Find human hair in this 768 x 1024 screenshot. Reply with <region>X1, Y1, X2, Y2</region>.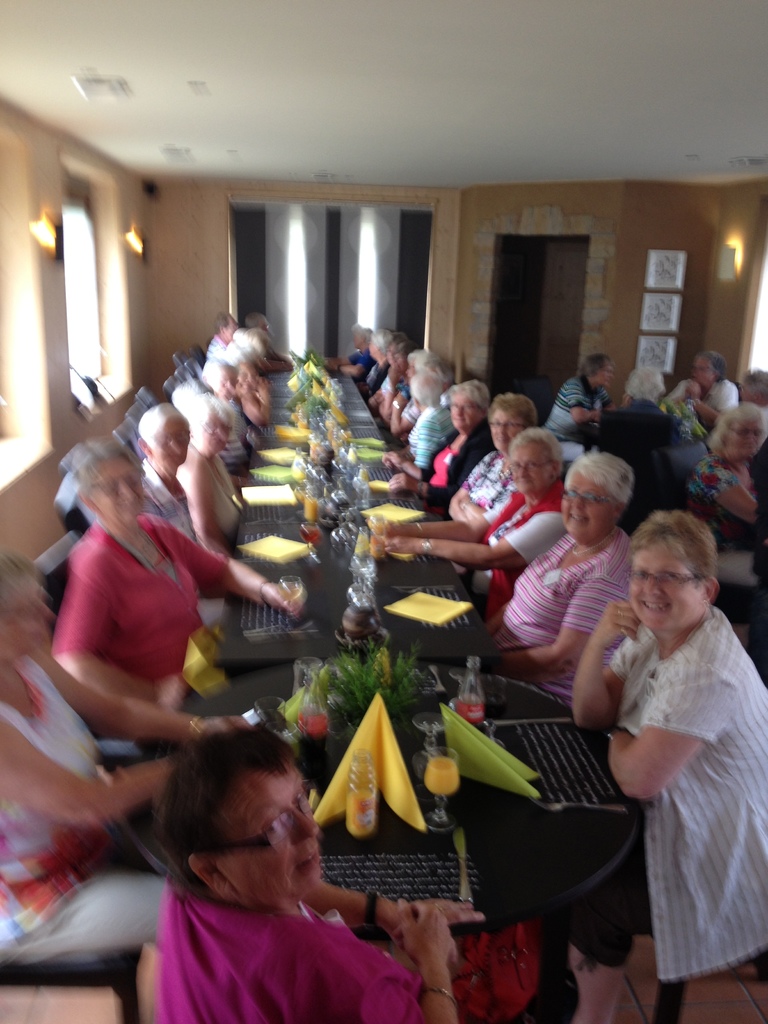
<region>408, 369, 447, 405</region>.
